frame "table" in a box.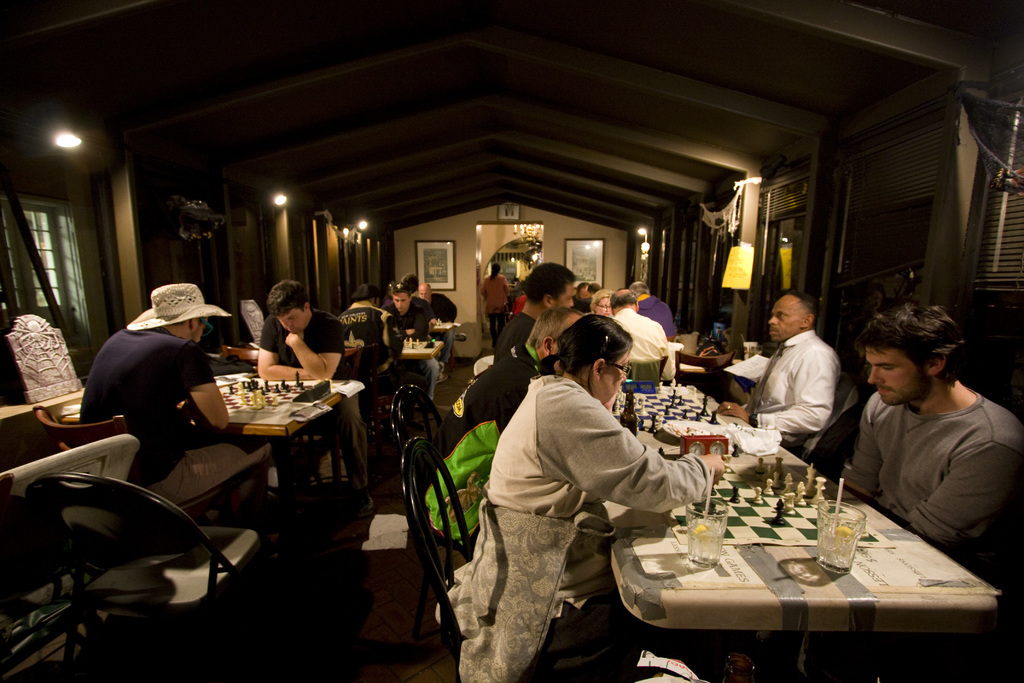
[596, 383, 1004, 682].
